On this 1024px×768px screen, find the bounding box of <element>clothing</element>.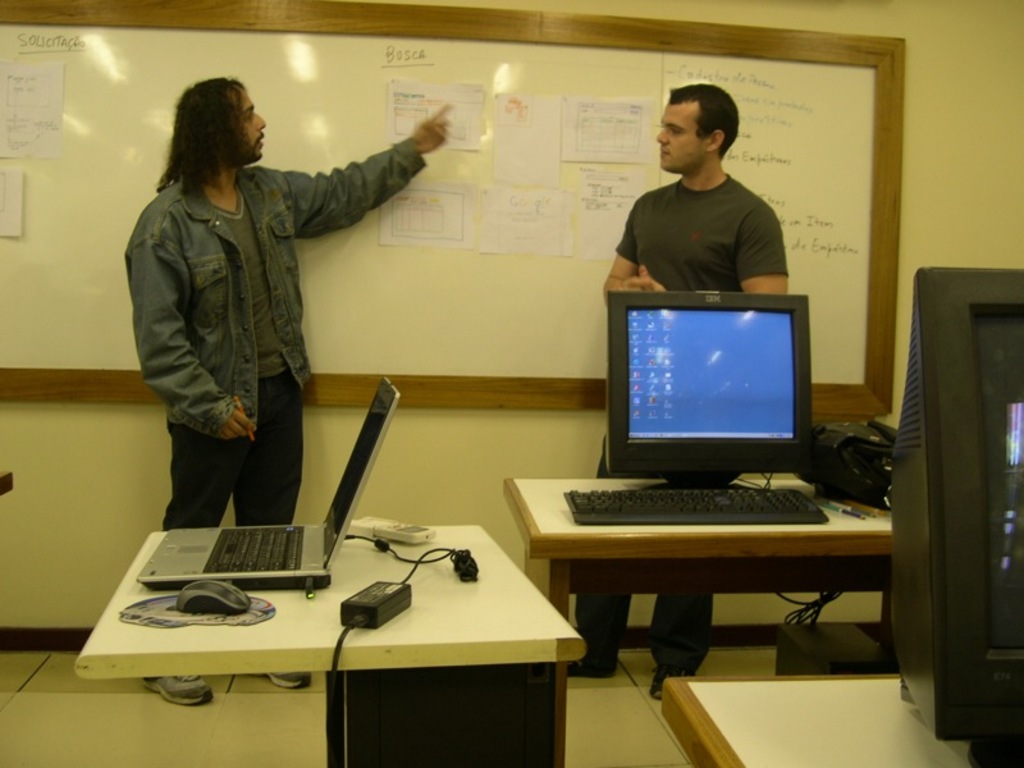
Bounding box: {"left": 115, "top": 81, "right": 417, "bottom": 535}.
